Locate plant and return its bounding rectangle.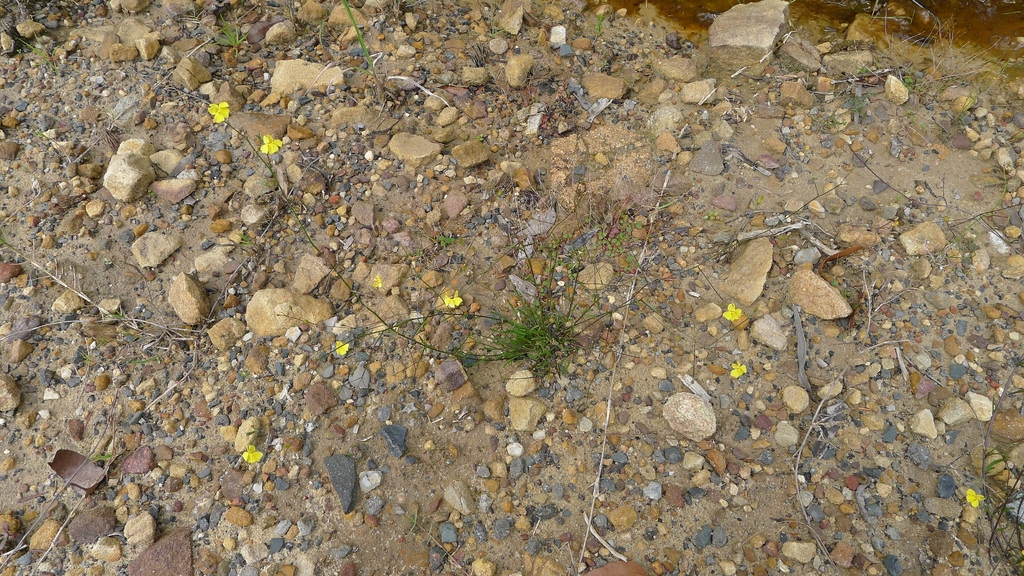
left=829, top=281, right=838, bottom=287.
